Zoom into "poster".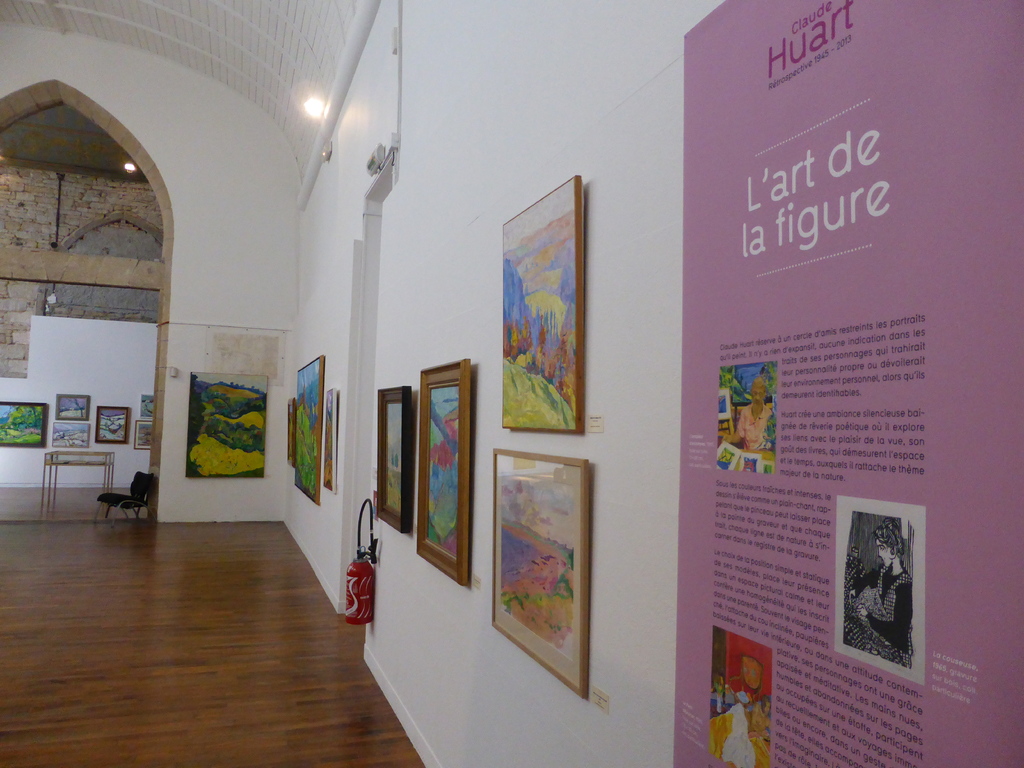
Zoom target: x1=489 y1=451 x2=584 y2=691.
